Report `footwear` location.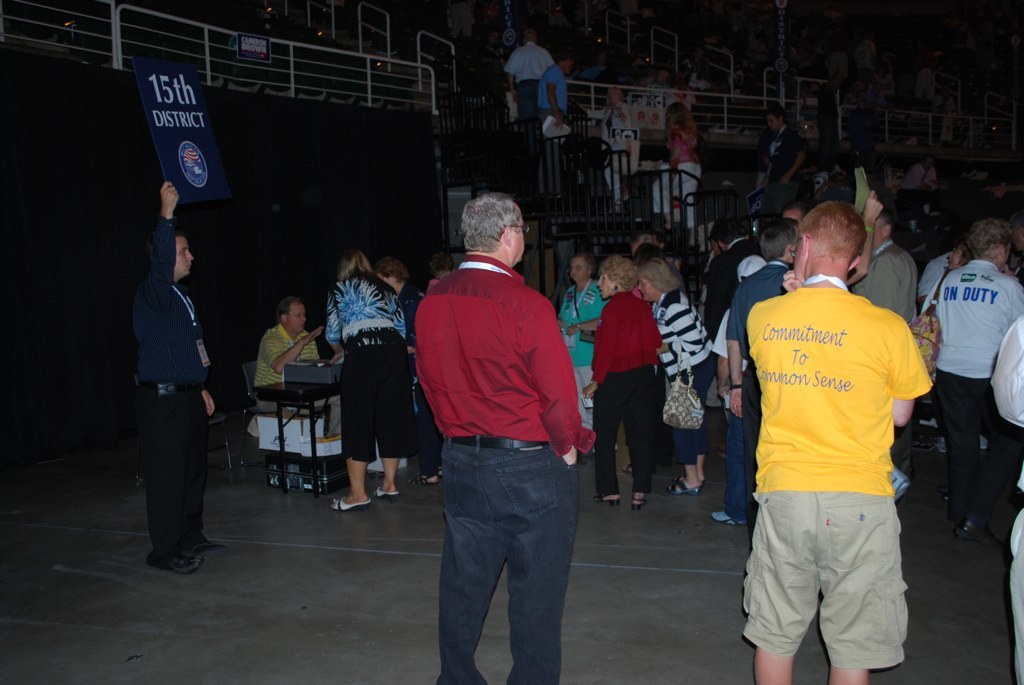
Report: <bbox>376, 483, 398, 499</bbox>.
